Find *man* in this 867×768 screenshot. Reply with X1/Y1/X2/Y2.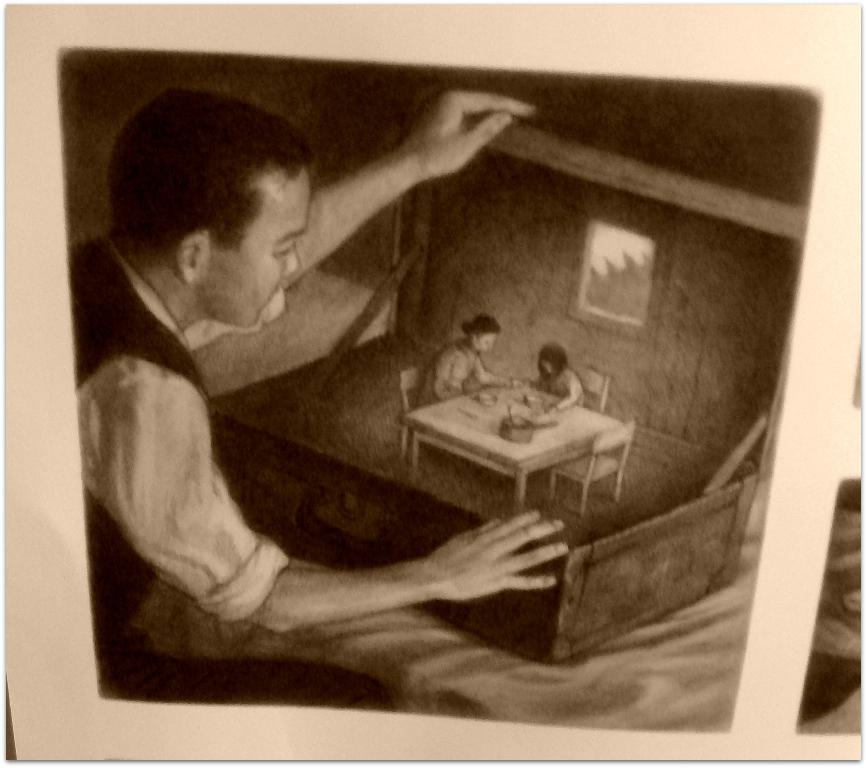
67/87/570/656.
